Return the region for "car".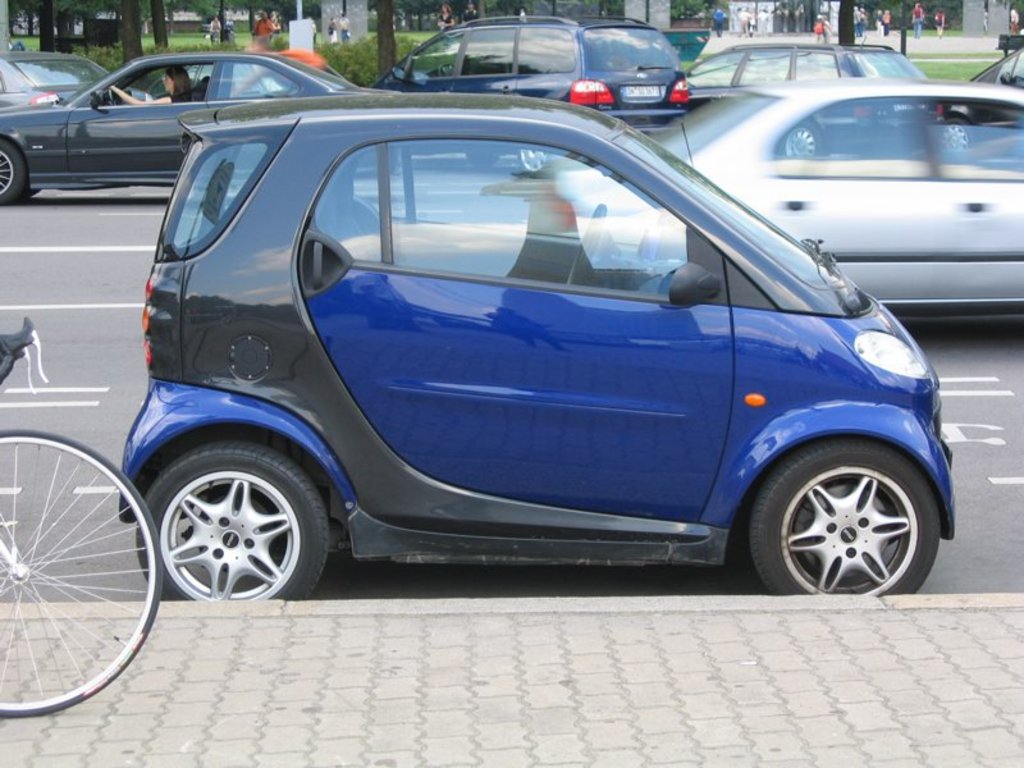
(0, 51, 111, 100).
